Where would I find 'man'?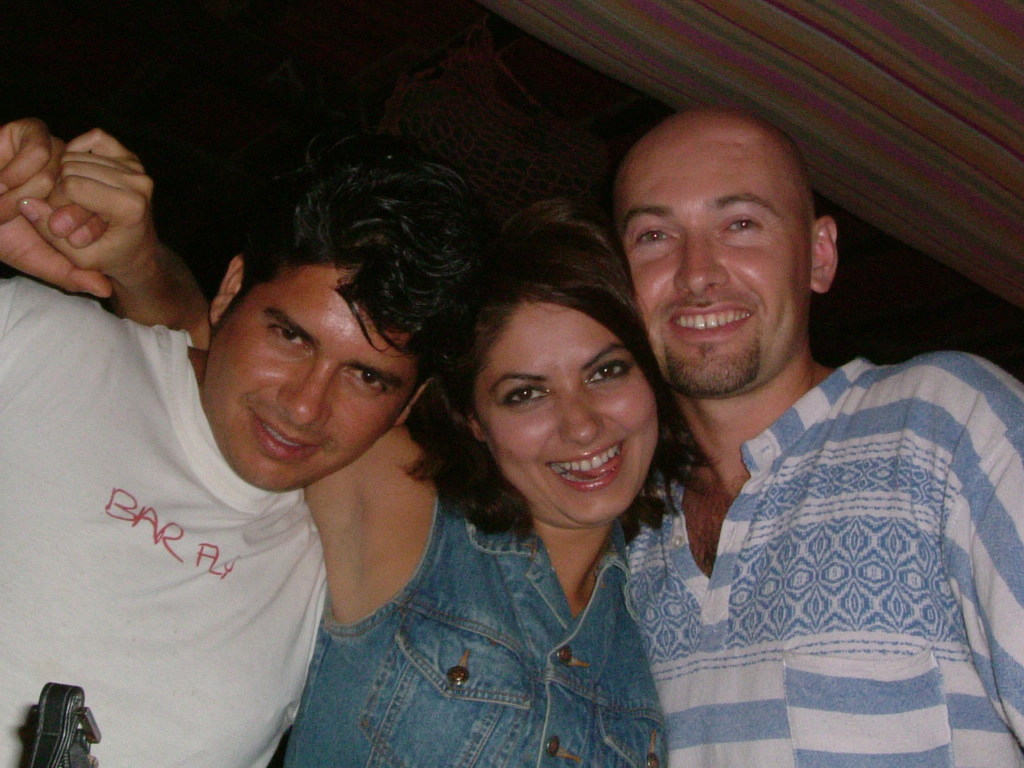
At 0 119 488 767.
